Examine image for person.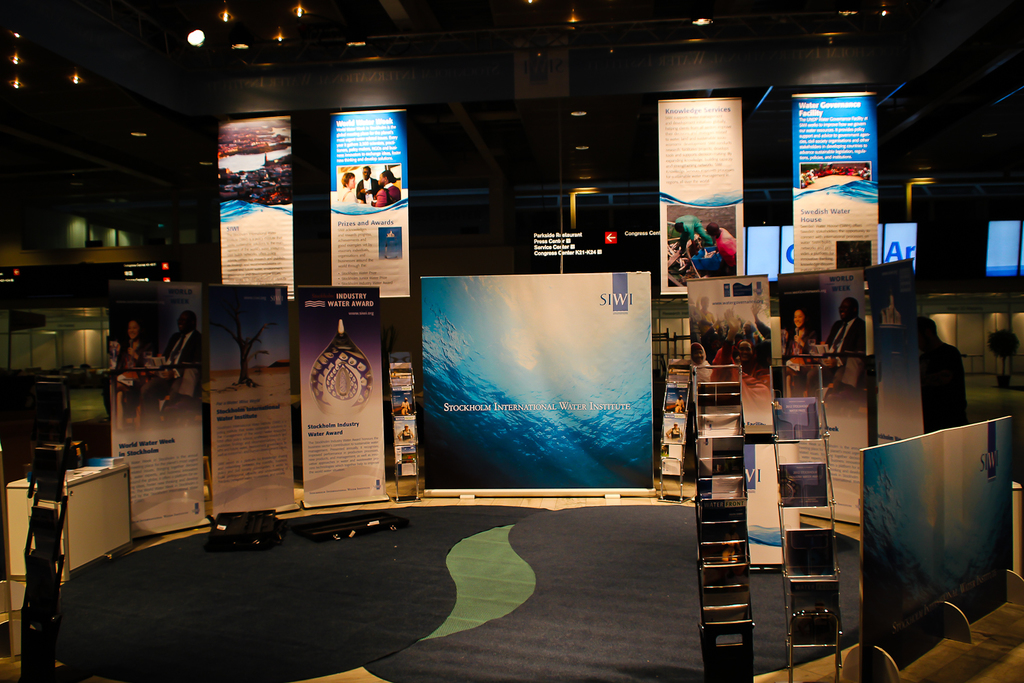
Examination result: <bbox>337, 170, 359, 207</bbox>.
